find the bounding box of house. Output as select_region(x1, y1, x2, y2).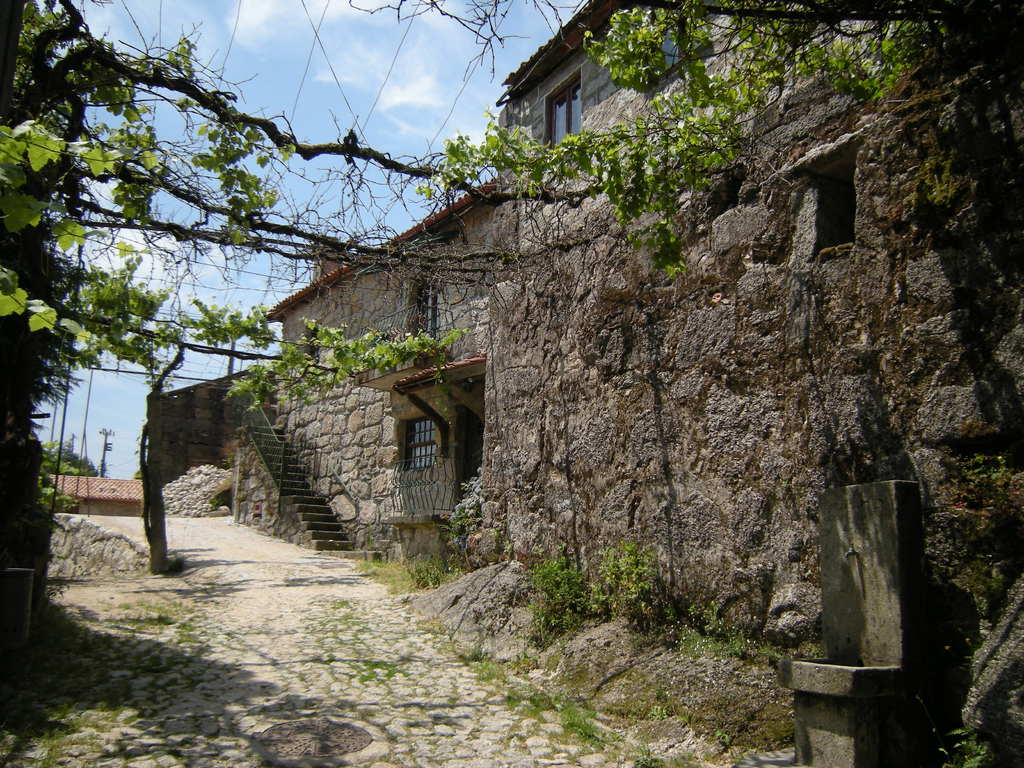
select_region(147, 367, 280, 479).
